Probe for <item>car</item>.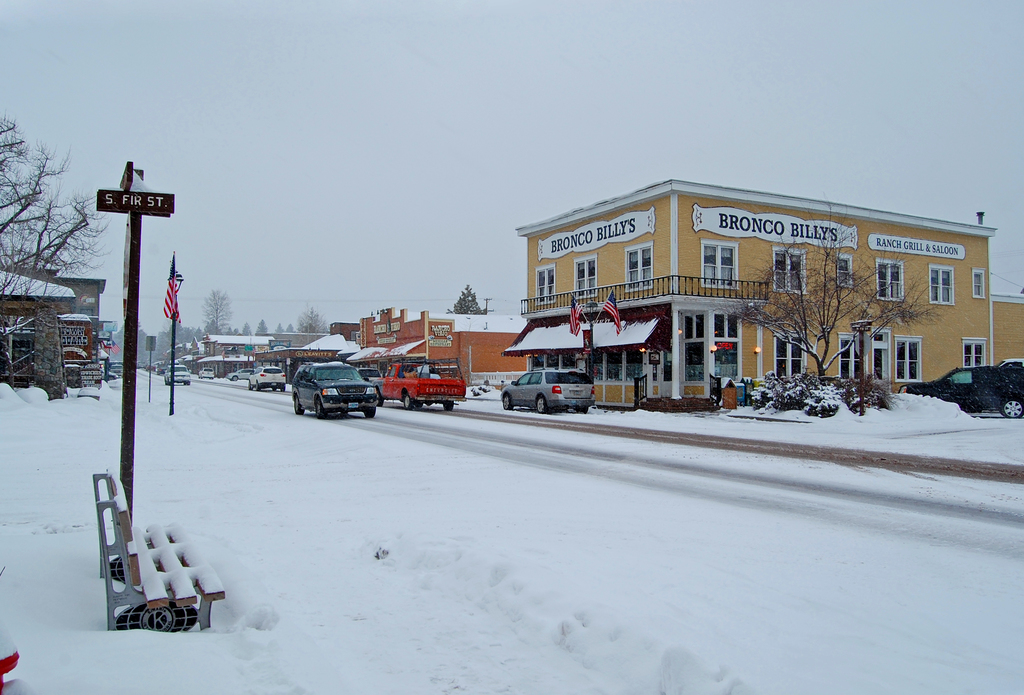
Probe result: <region>507, 366, 587, 409</region>.
